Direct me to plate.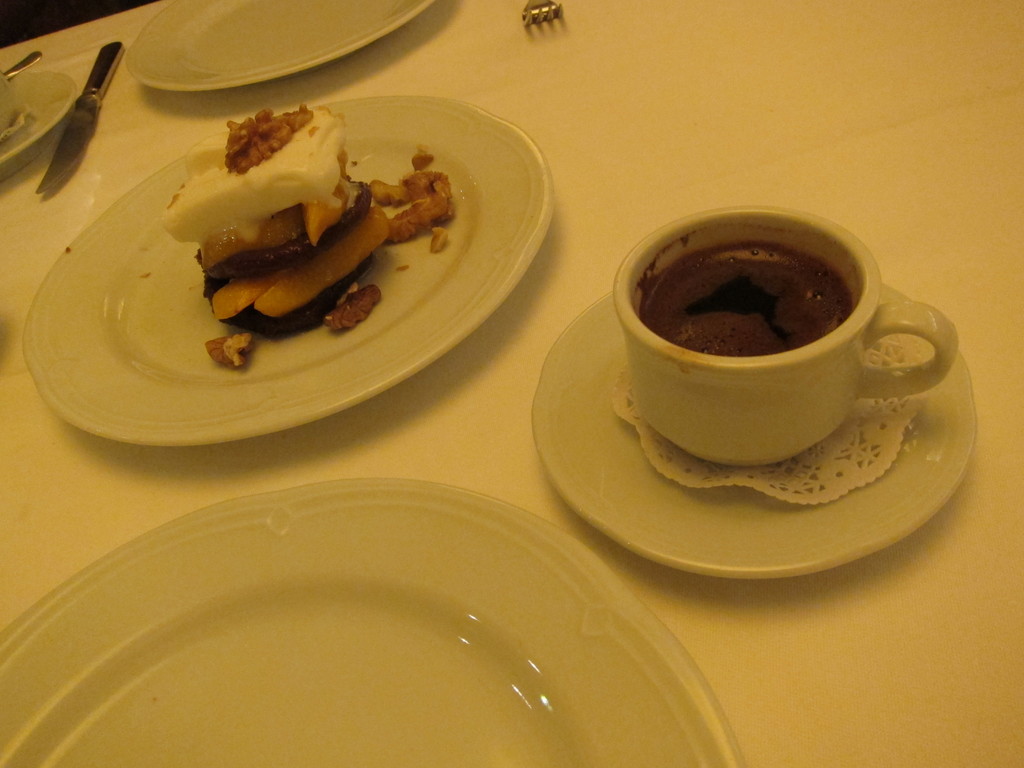
Direction: rect(126, 0, 436, 92).
